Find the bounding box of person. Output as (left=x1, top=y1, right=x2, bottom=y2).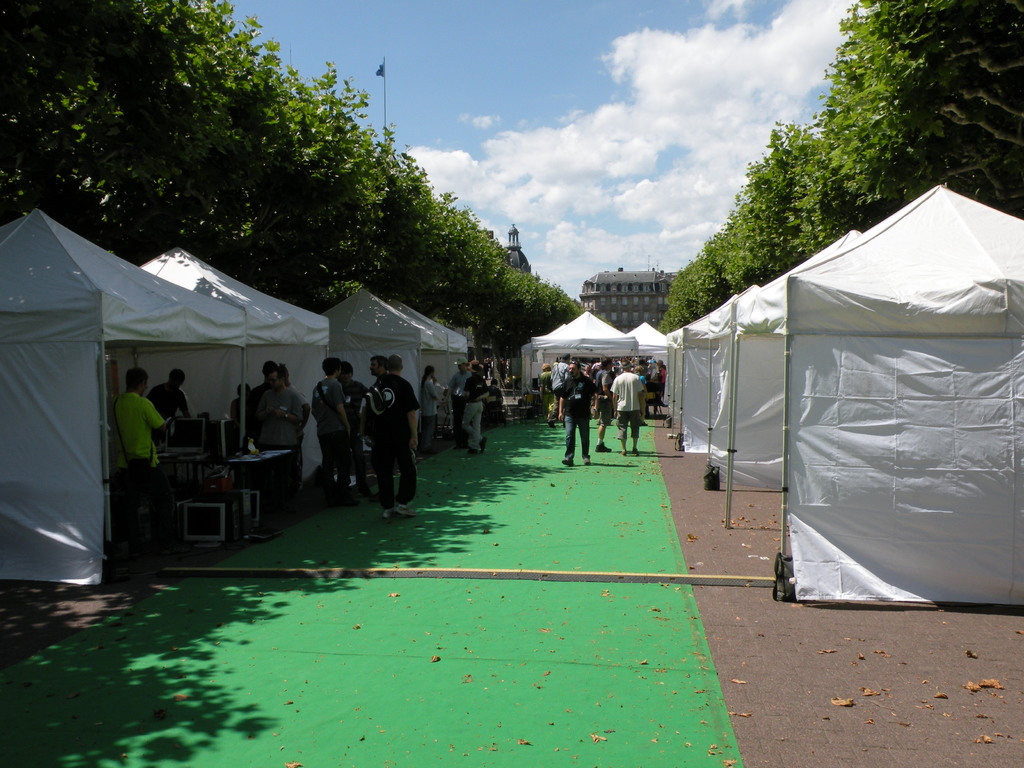
(left=609, top=358, right=648, bottom=462).
